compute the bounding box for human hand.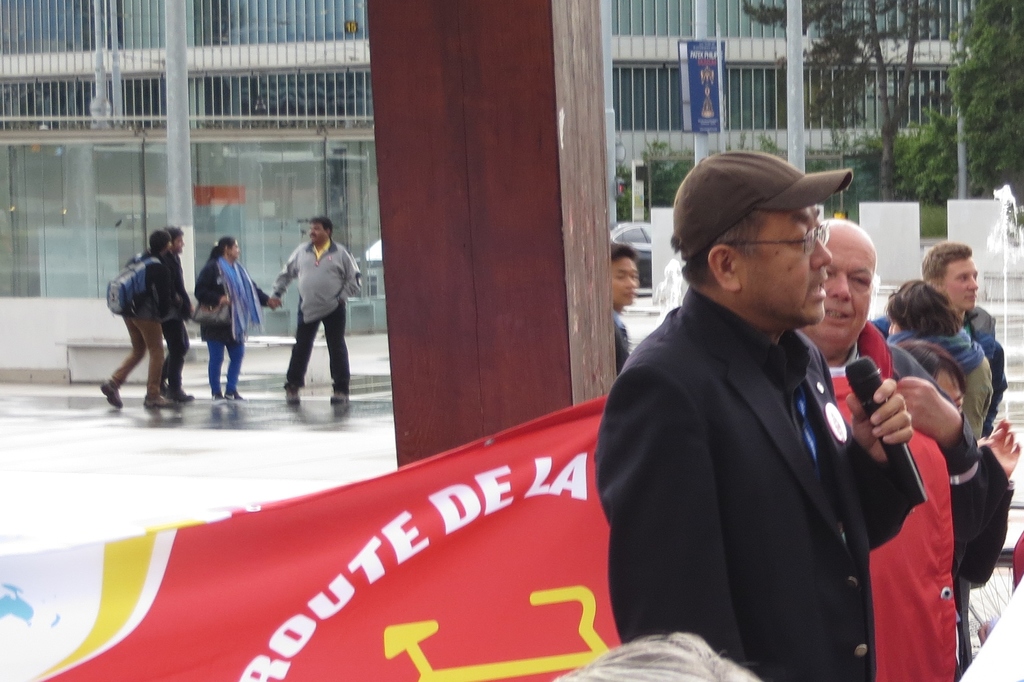
(219, 295, 230, 305).
